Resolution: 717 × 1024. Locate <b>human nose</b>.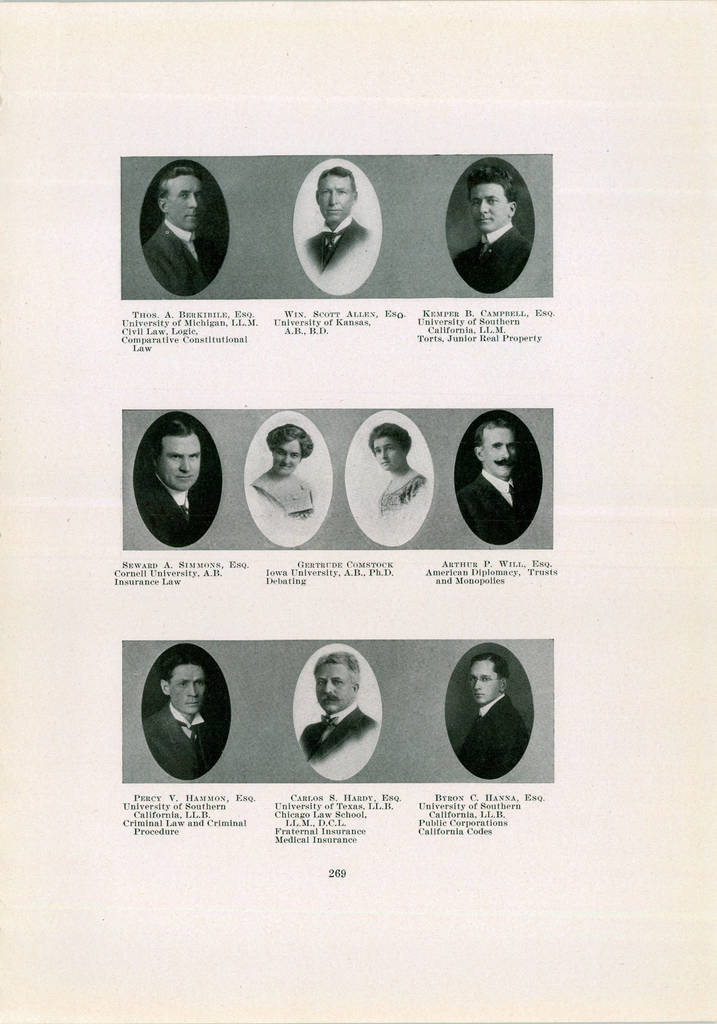
381 449 386 458.
